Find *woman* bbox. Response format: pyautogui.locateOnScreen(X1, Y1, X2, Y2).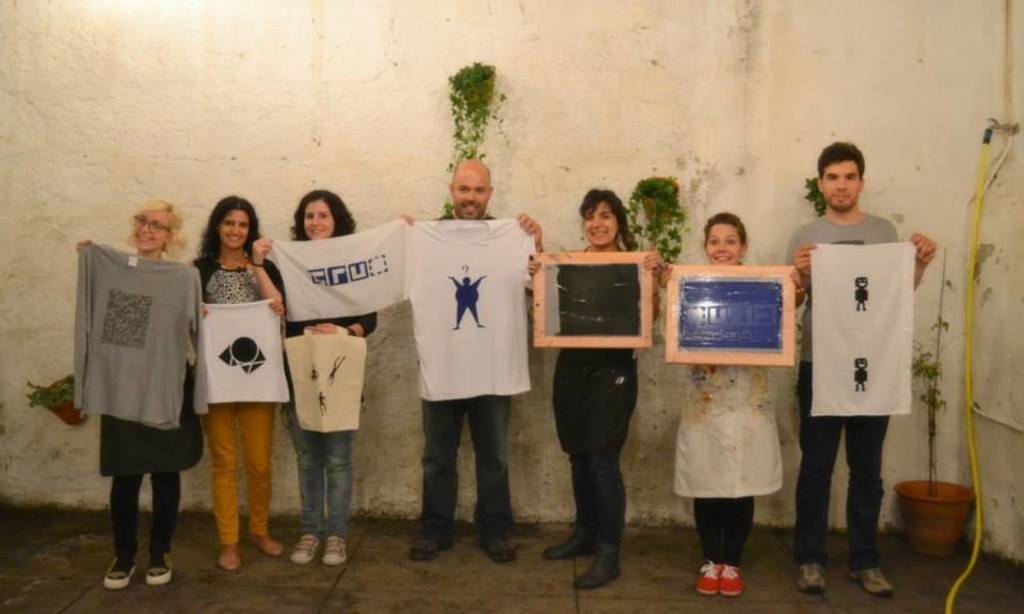
pyautogui.locateOnScreen(525, 184, 663, 591).
